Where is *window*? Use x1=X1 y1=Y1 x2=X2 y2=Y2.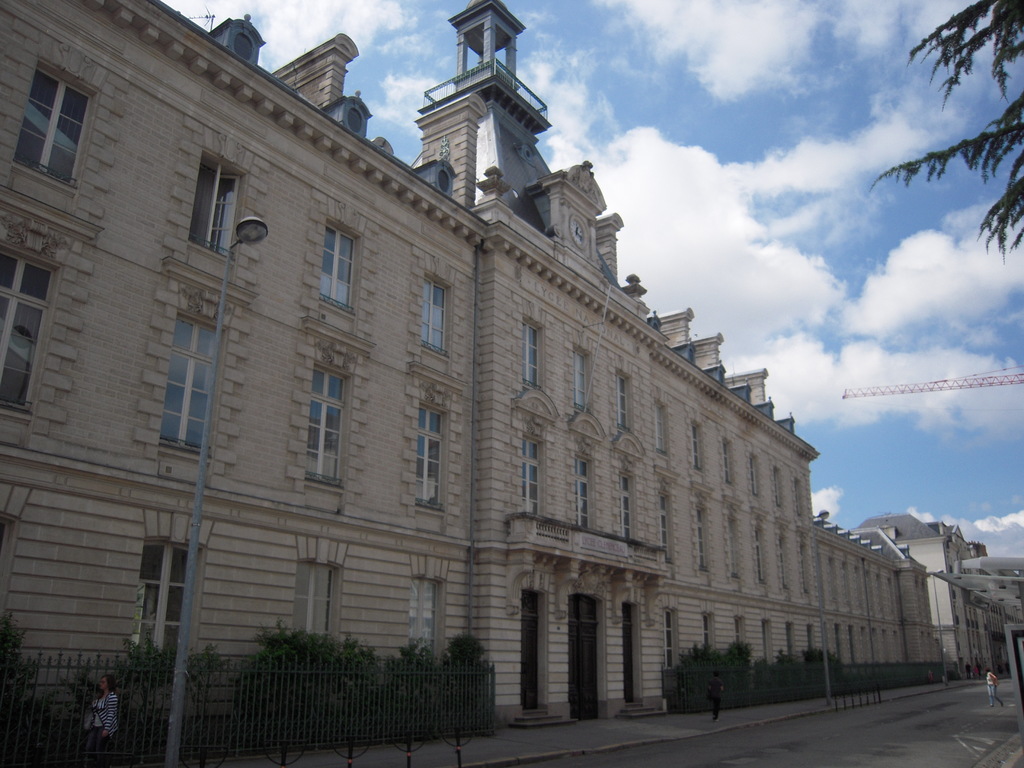
x1=573 y1=347 x2=586 y2=415.
